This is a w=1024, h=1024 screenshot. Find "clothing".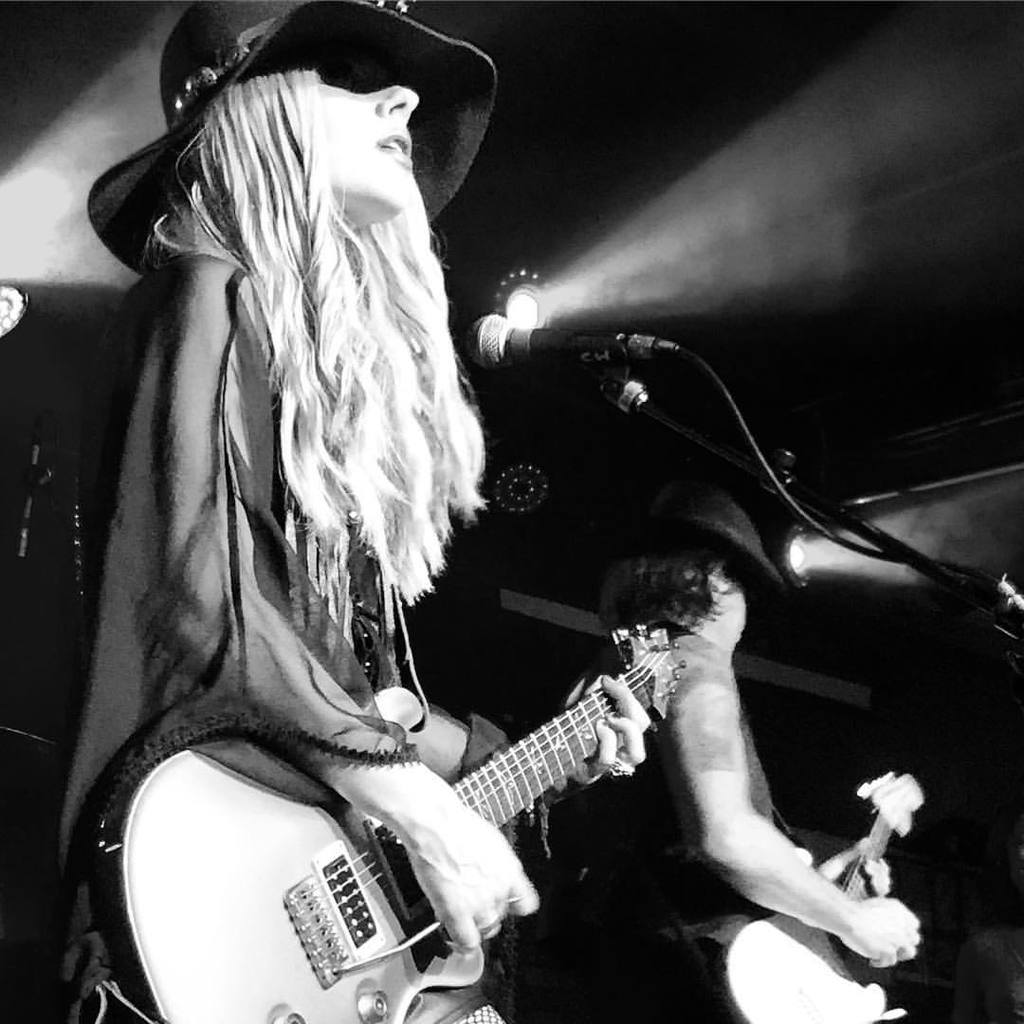
Bounding box: left=45, top=249, right=416, bottom=1023.
